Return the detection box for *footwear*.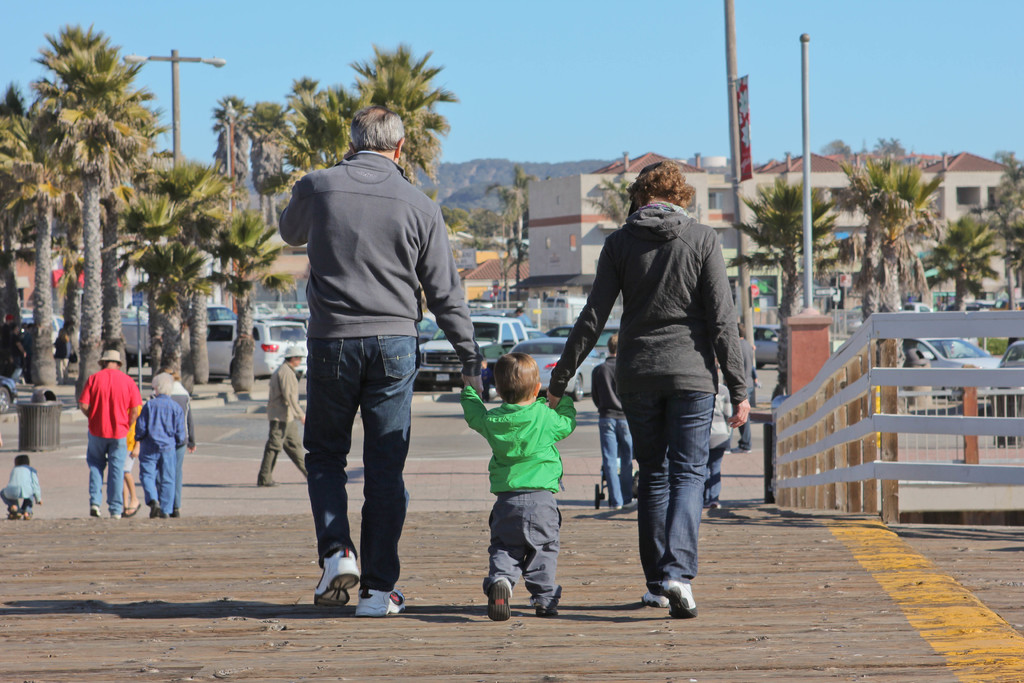
(left=490, top=579, right=513, bottom=623).
